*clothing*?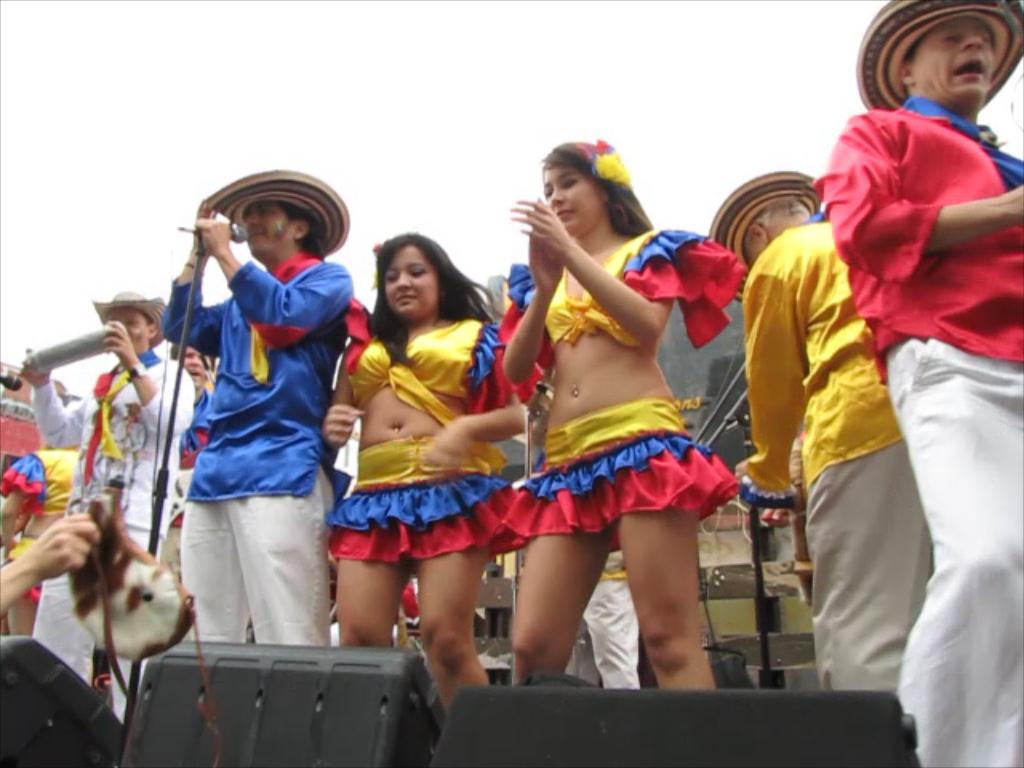
left=174, top=466, right=362, bottom=650
